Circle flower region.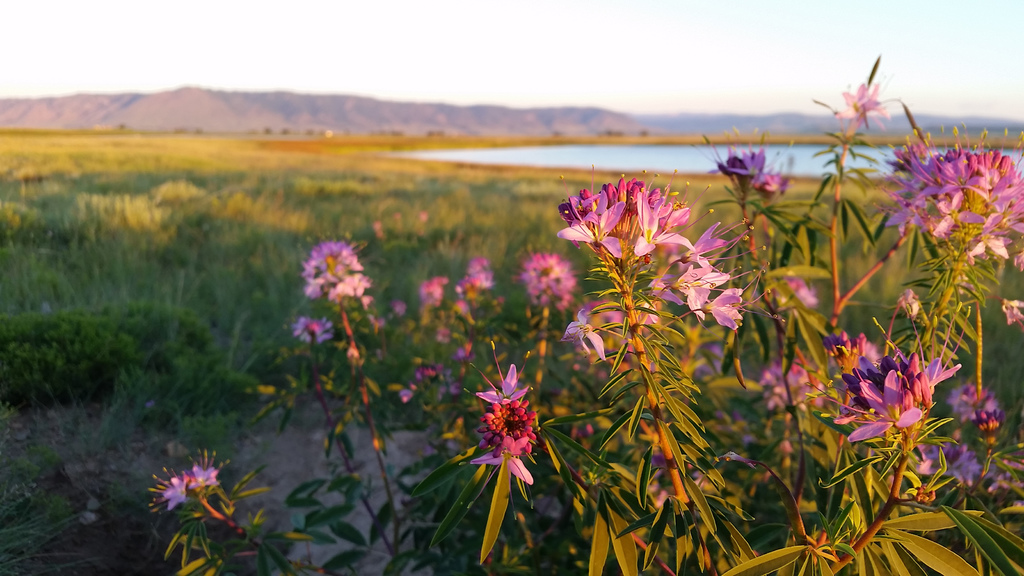
Region: x1=460 y1=258 x2=497 y2=294.
